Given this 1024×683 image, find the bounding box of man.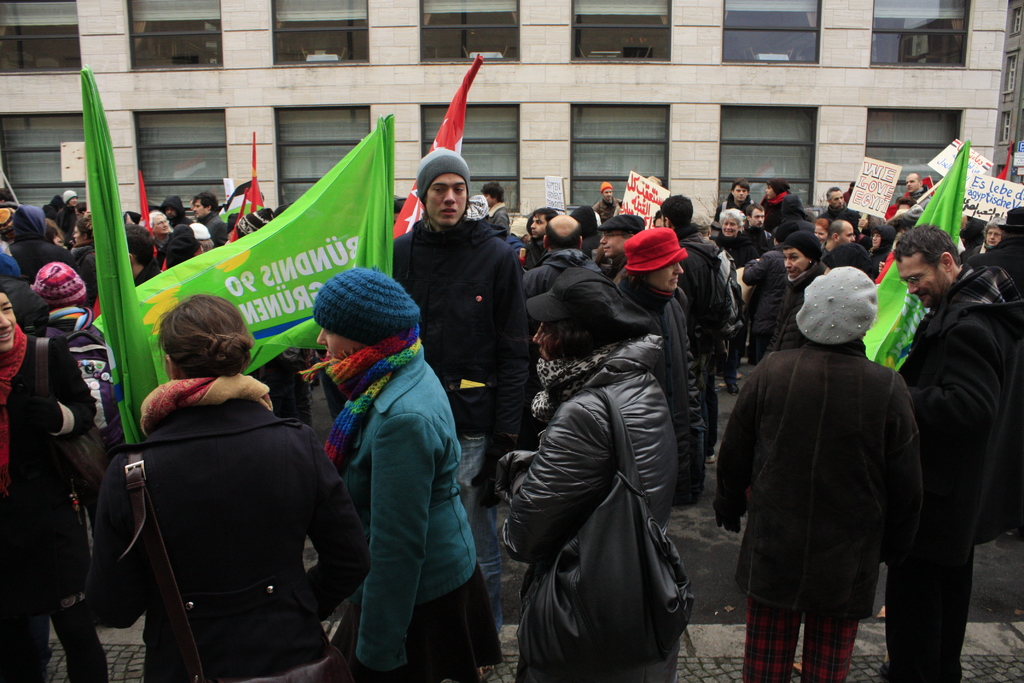
190,194,230,243.
